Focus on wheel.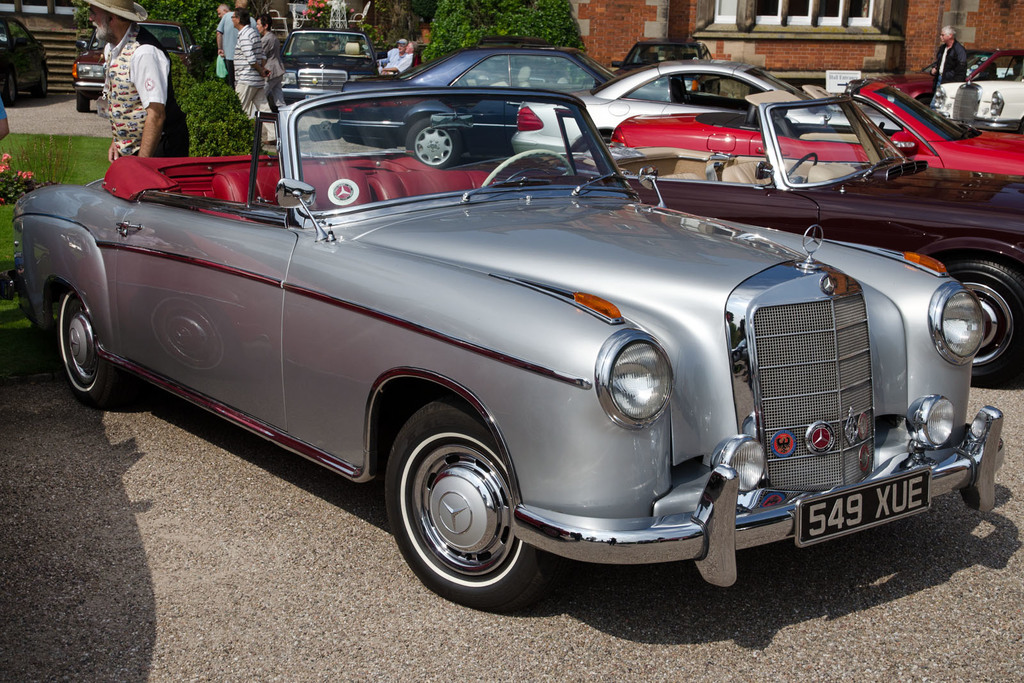
Focused at bbox=(32, 63, 50, 101).
